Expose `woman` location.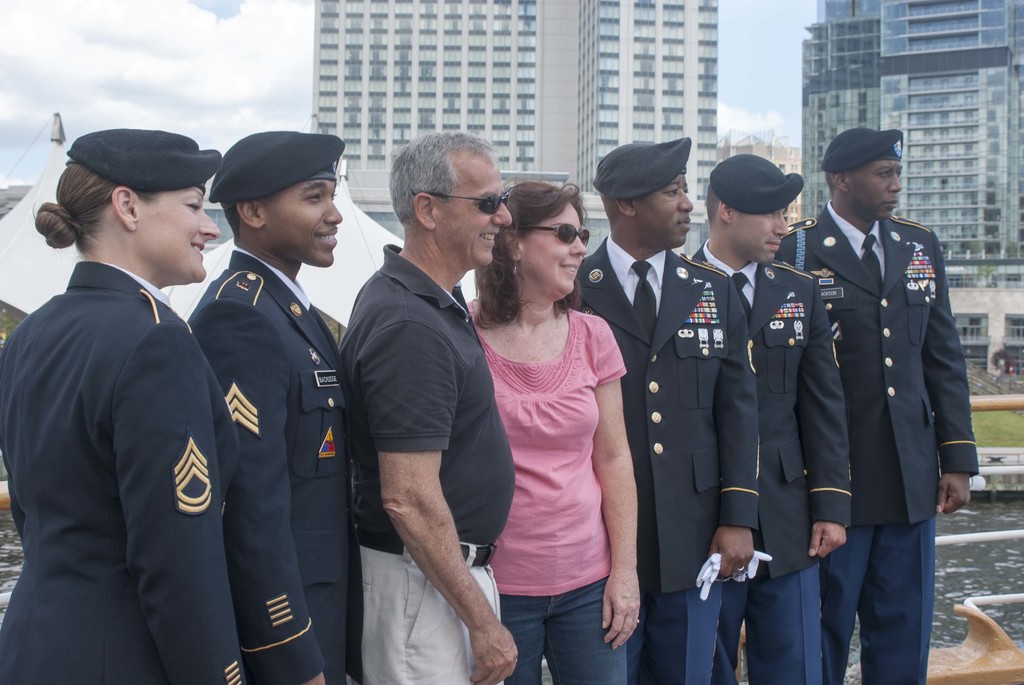
Exposed at l=461, t=169, r=637, b=675.
